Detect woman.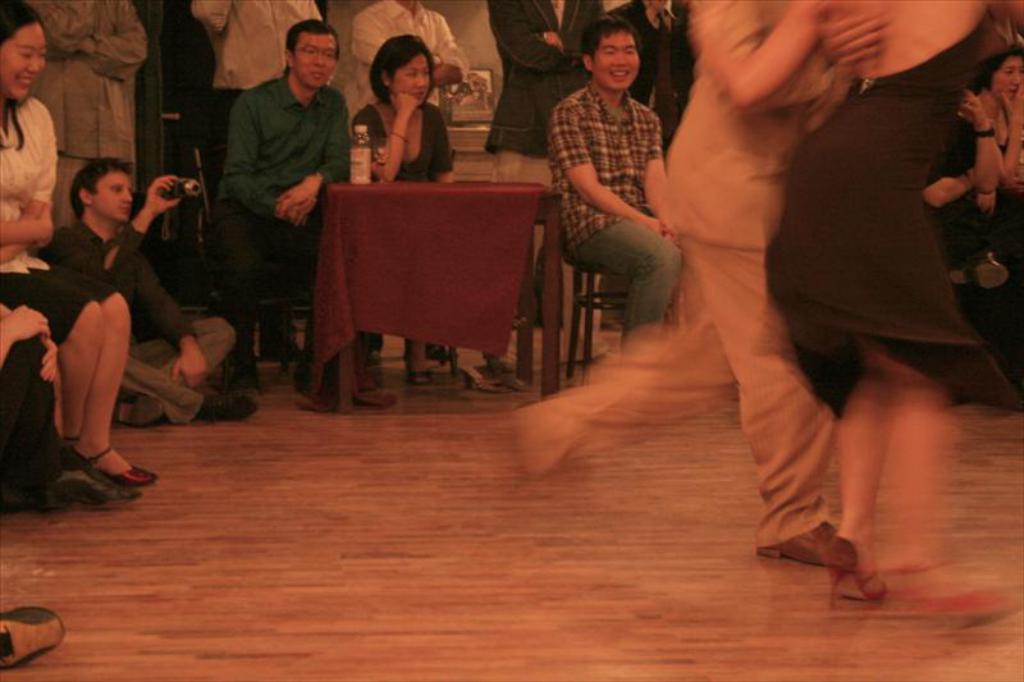
Detected at BBox(353, 33, 470, 179).
